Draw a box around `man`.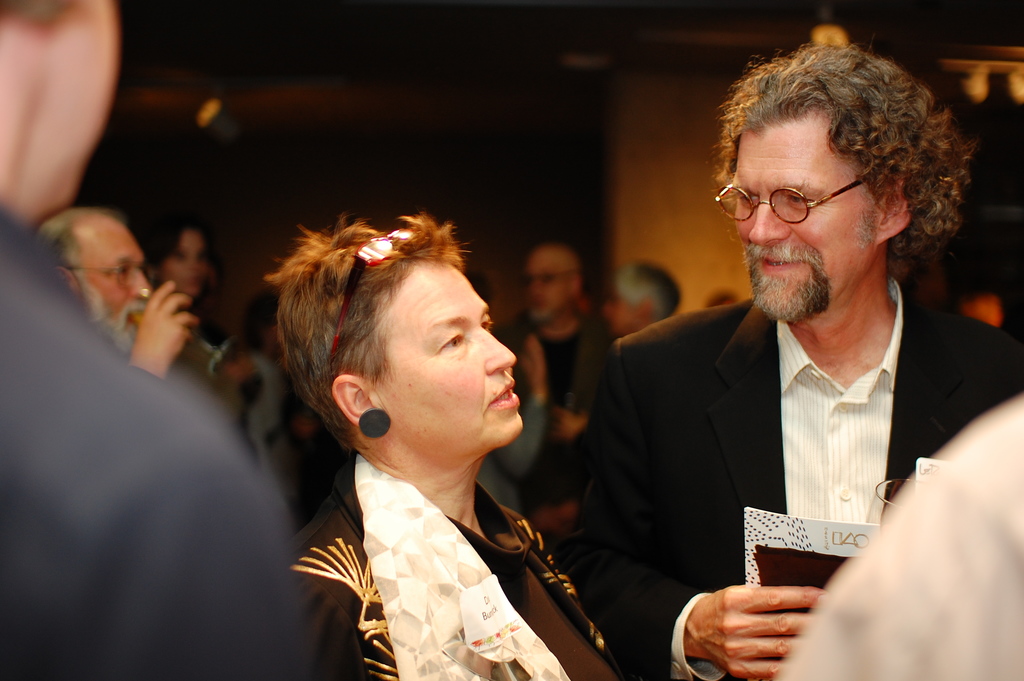
bbox=(604, 259, 678, 333).
